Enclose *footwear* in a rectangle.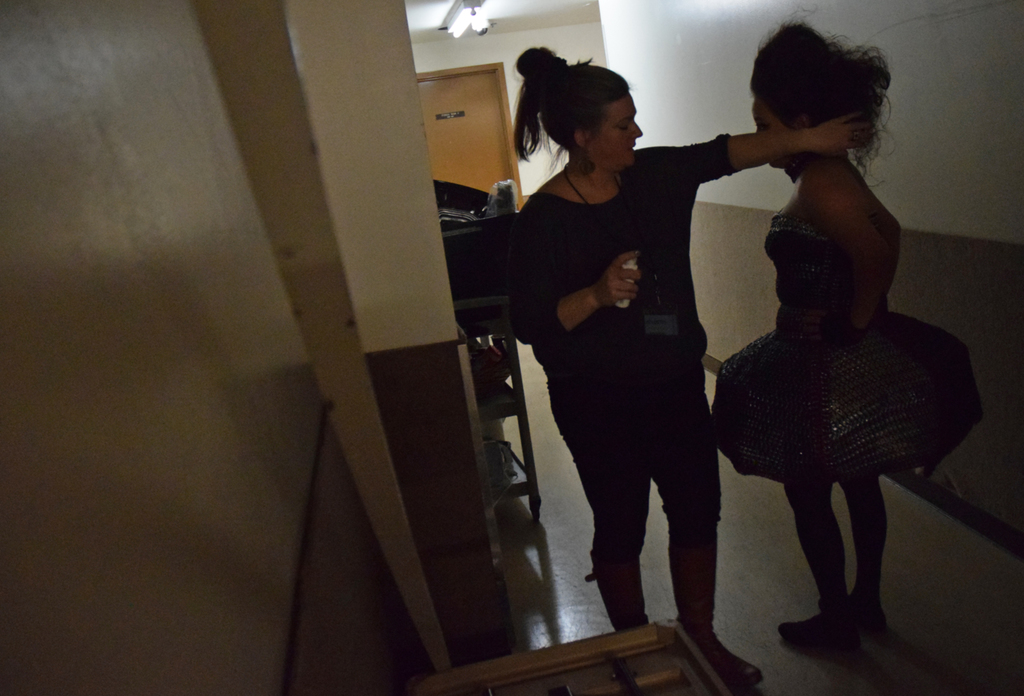
detection(870, 626, 913, 672).
